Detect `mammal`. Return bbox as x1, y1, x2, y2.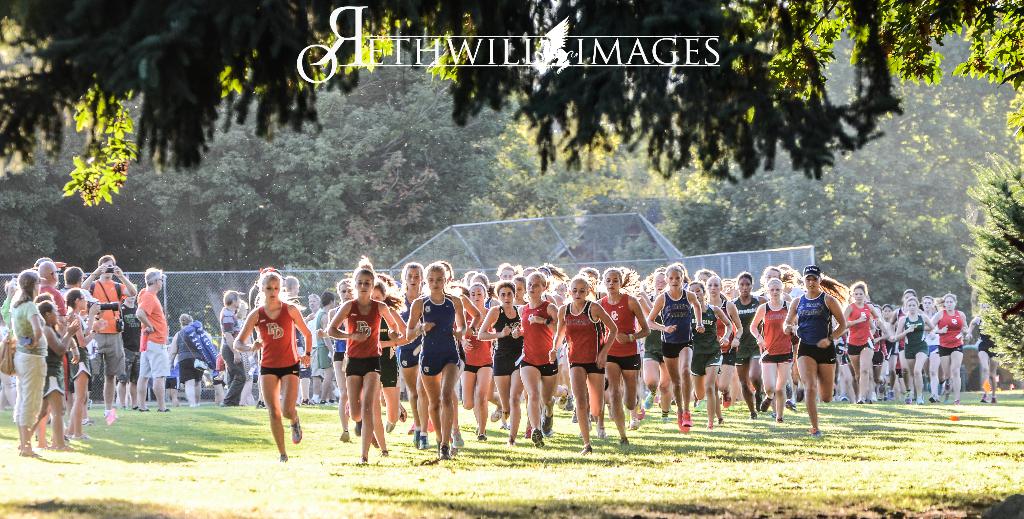
34, 256, 64, 264.
